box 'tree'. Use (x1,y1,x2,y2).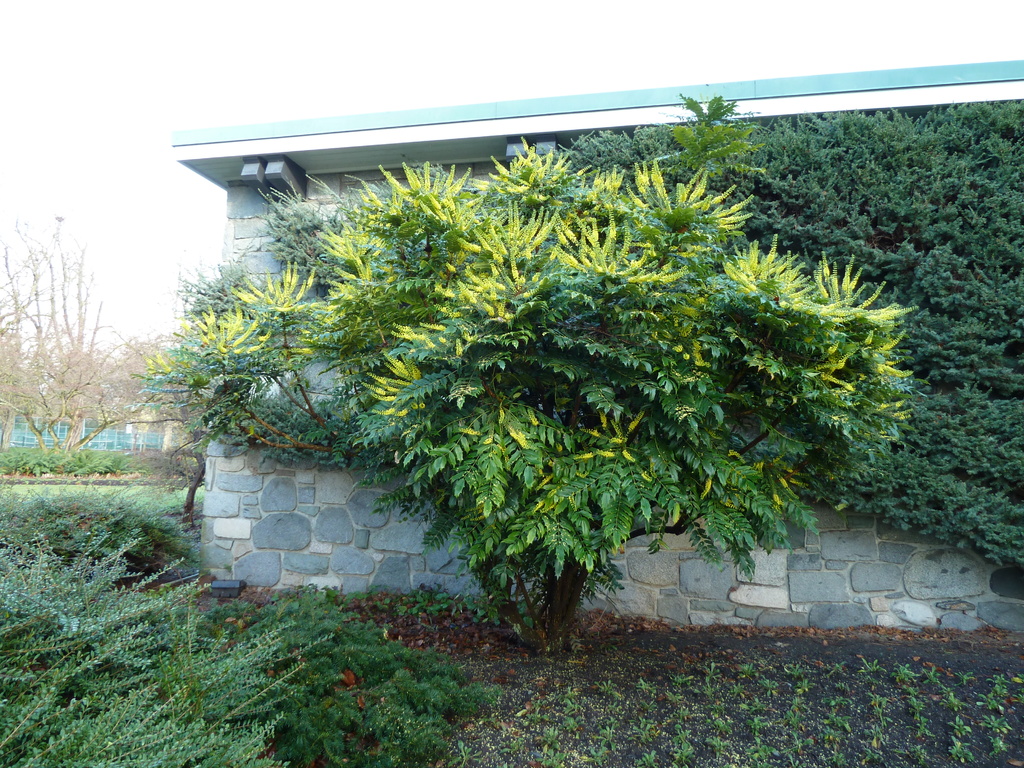
(132,95,918,657).
